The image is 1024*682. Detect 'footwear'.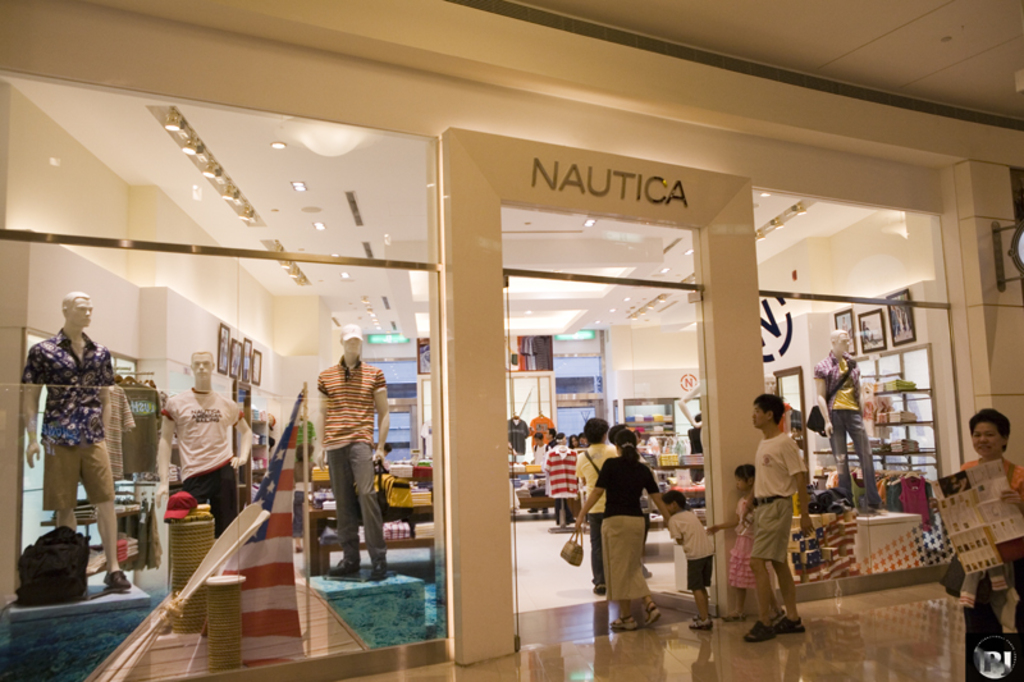
Detection: (left=612, top=615, right=632, bottom=630).
